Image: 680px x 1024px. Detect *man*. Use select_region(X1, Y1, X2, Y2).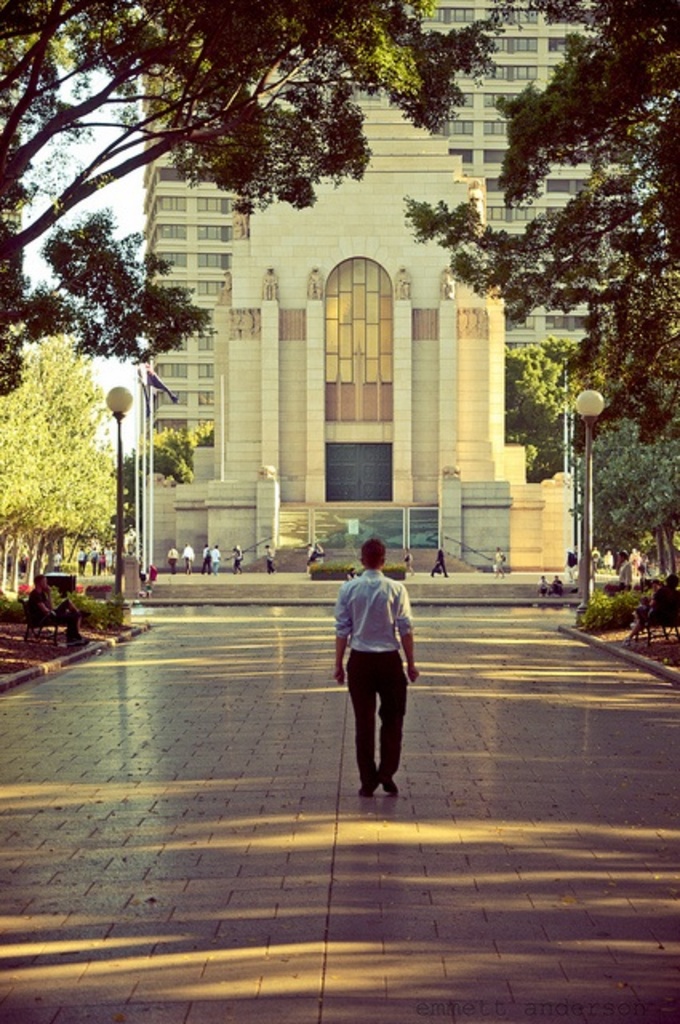
select_region(50, 549, 67, 571).
